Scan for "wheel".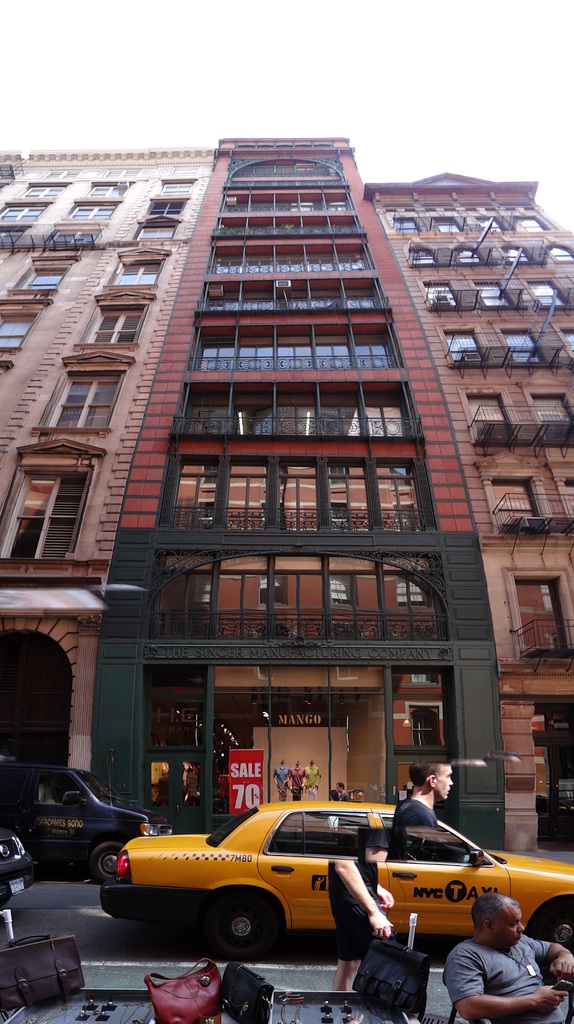
Scan result: {"left": 87, "top": 842, "right": 116, "bottom": 884}.
